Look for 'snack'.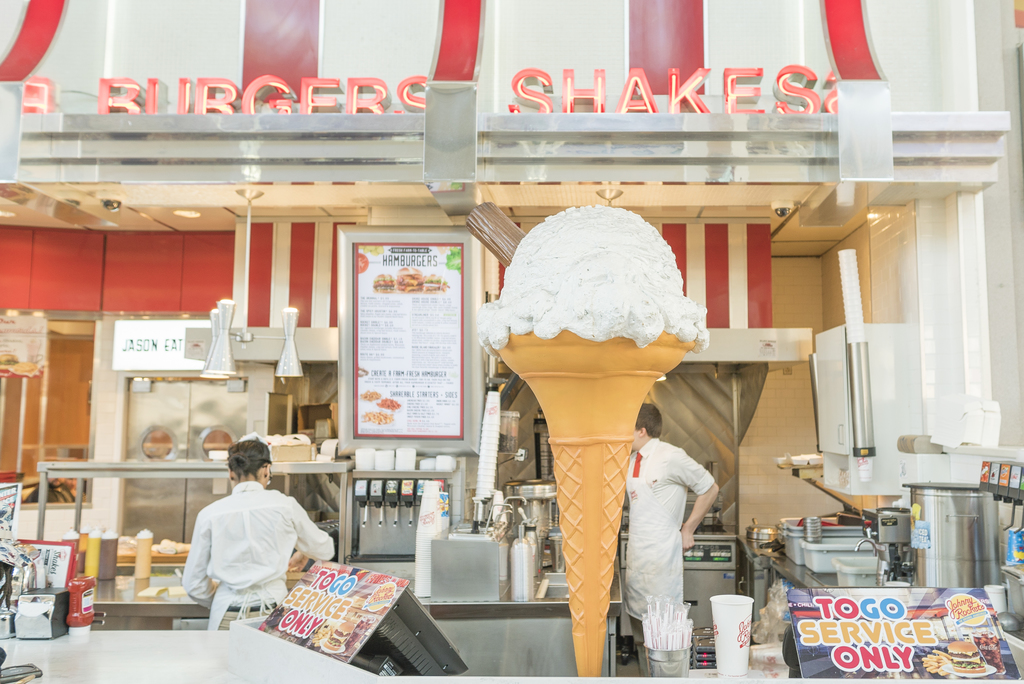
Found: left=470, top=202, right=708, bottom=675.
